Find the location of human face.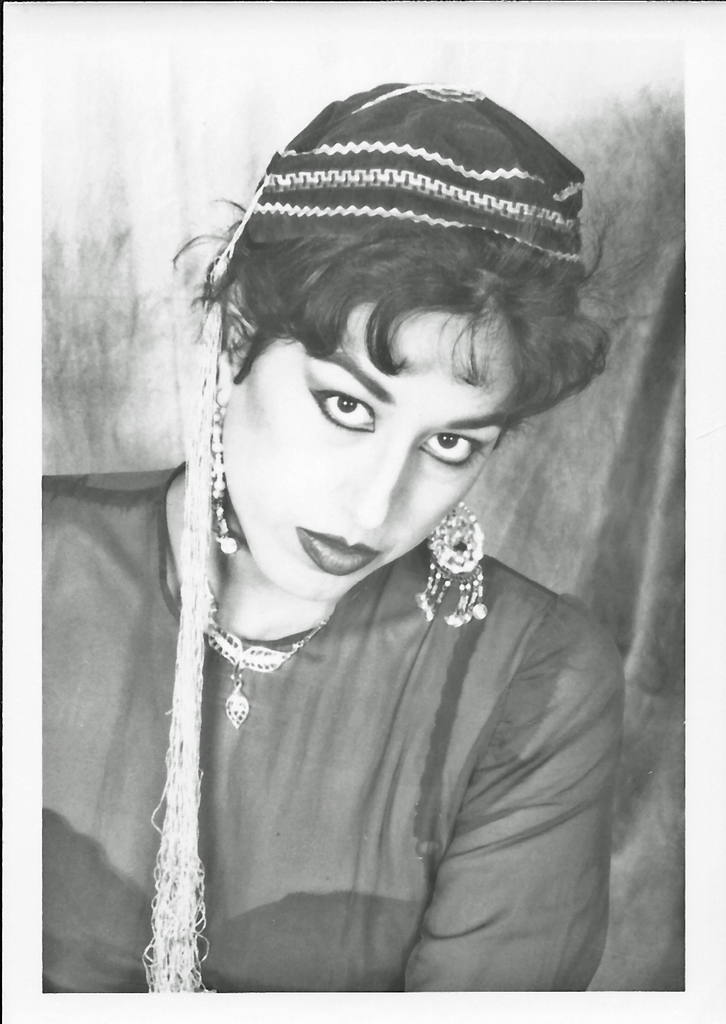
Location: (x1=225, y1=312, x2=512, y2=598).
